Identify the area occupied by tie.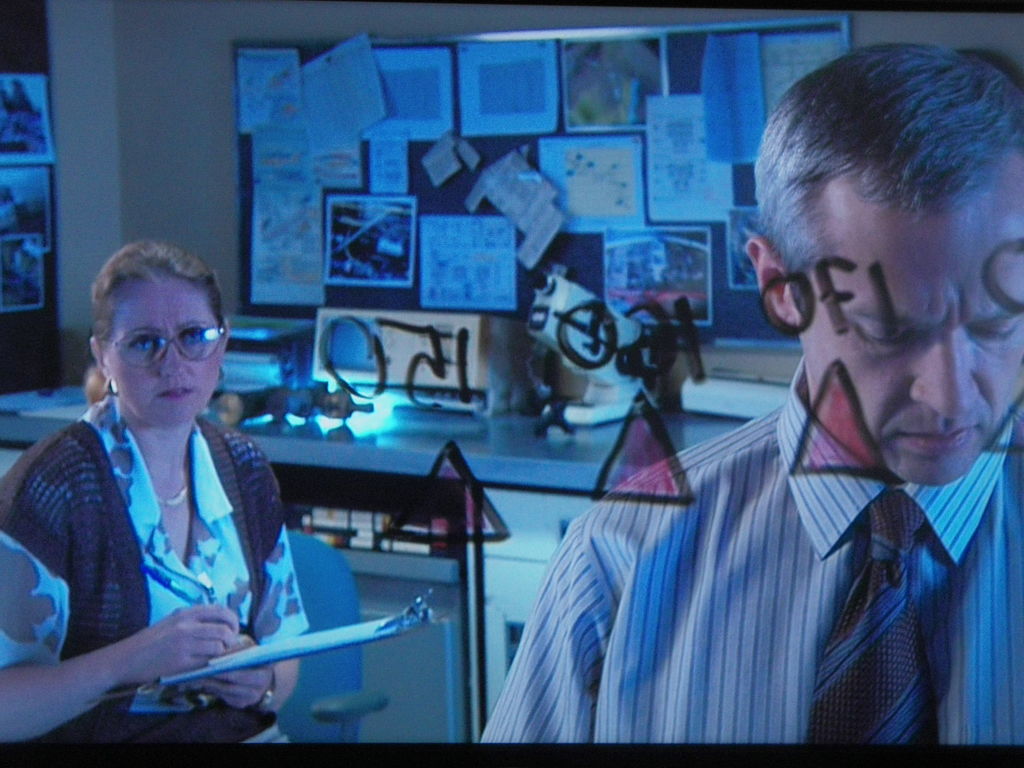
Area: 800,485,939,758.
